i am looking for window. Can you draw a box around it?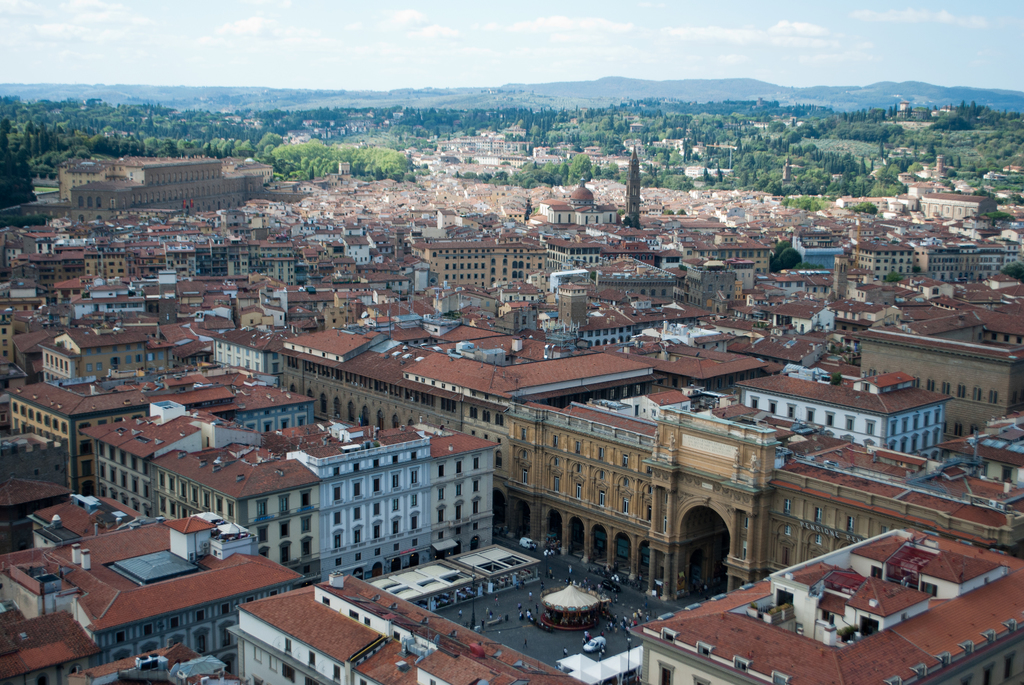
Sure, the bounding box is <region>301, 518, 307, 530</region>.
